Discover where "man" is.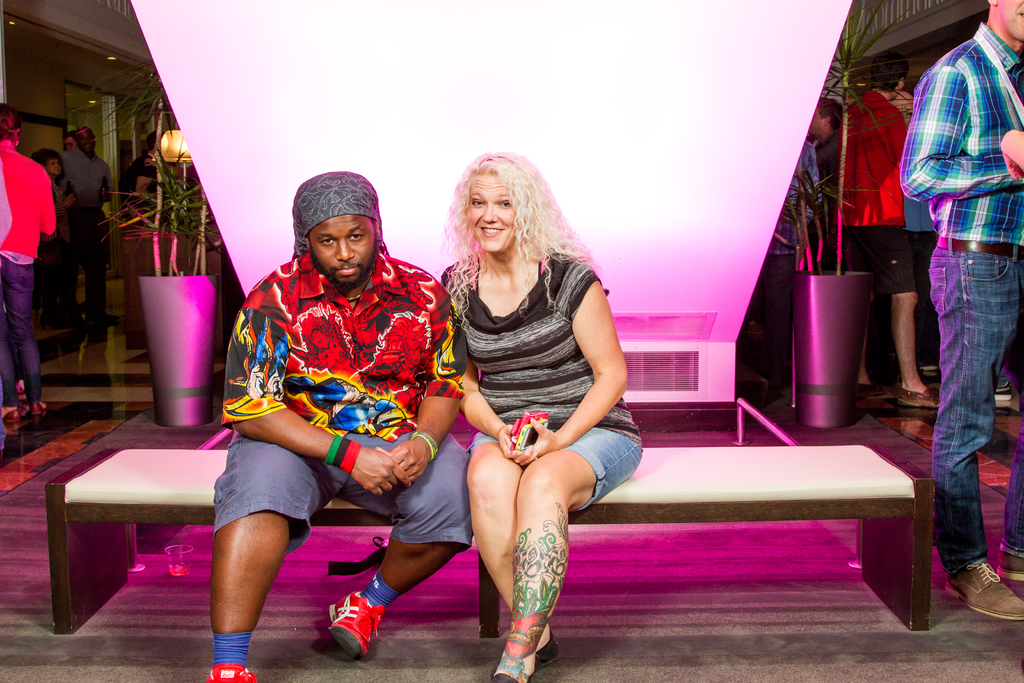
Discovered at 901, 0, 1023, 625.
